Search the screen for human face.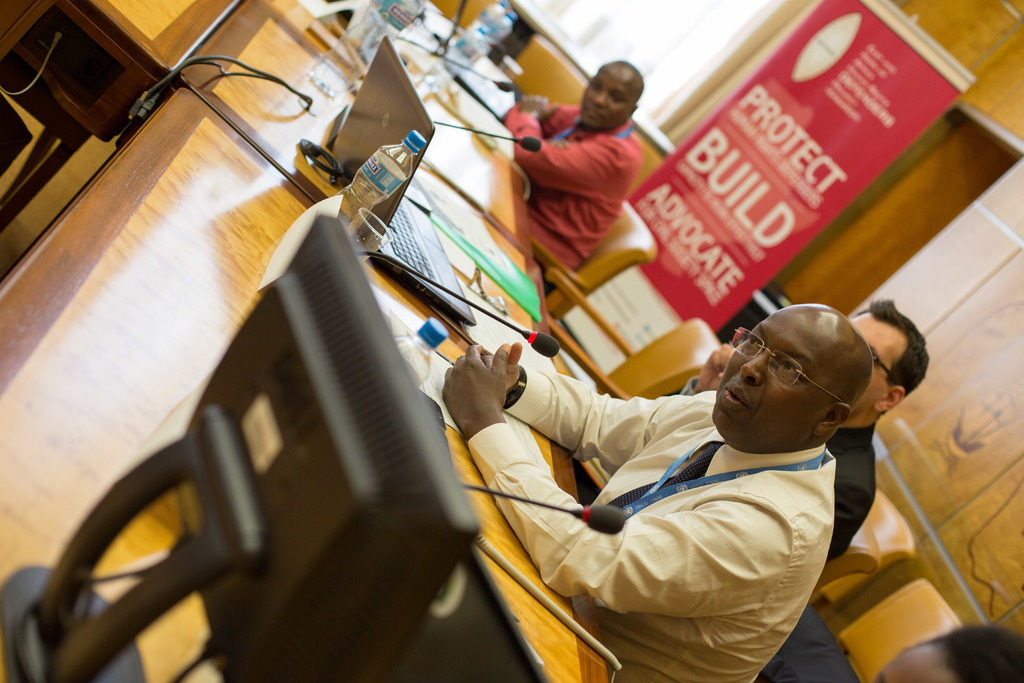
Found at (x1=583, y1=69, x2=632, y2=129).
